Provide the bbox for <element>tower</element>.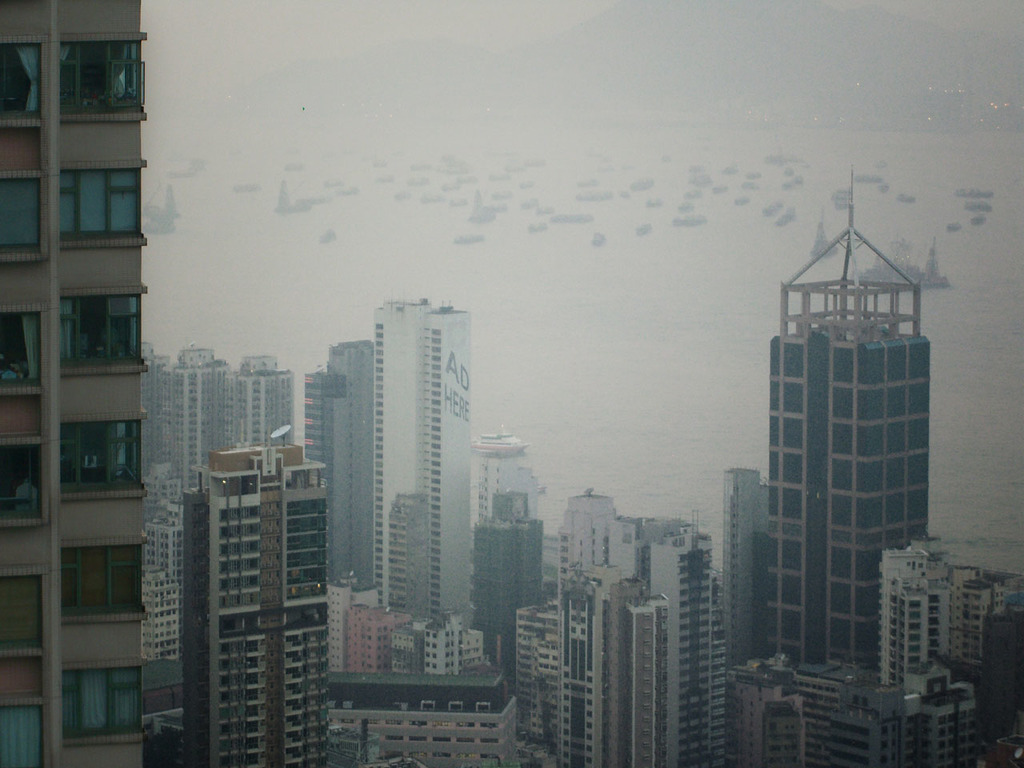
(307, 336, 379, 598).
